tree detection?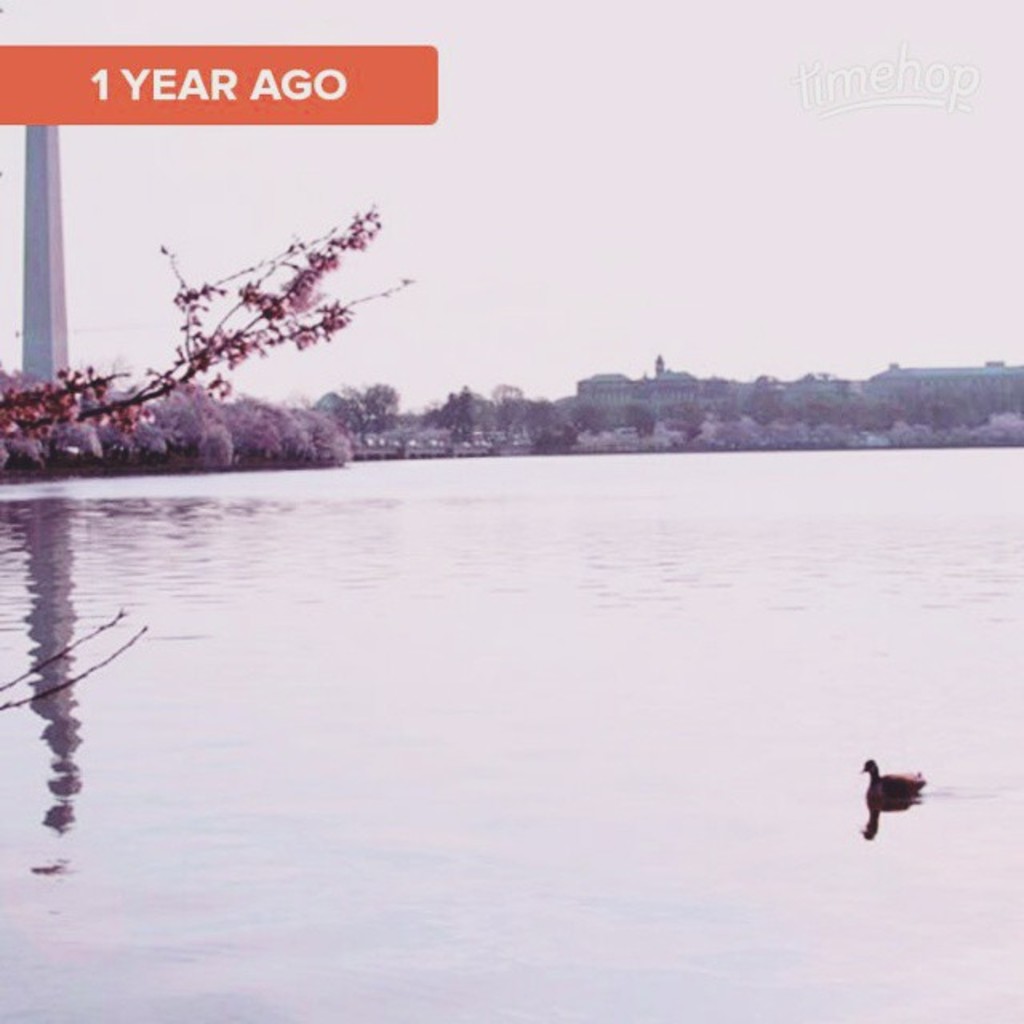
[left=331, top=386, right=395, bottom=453]
